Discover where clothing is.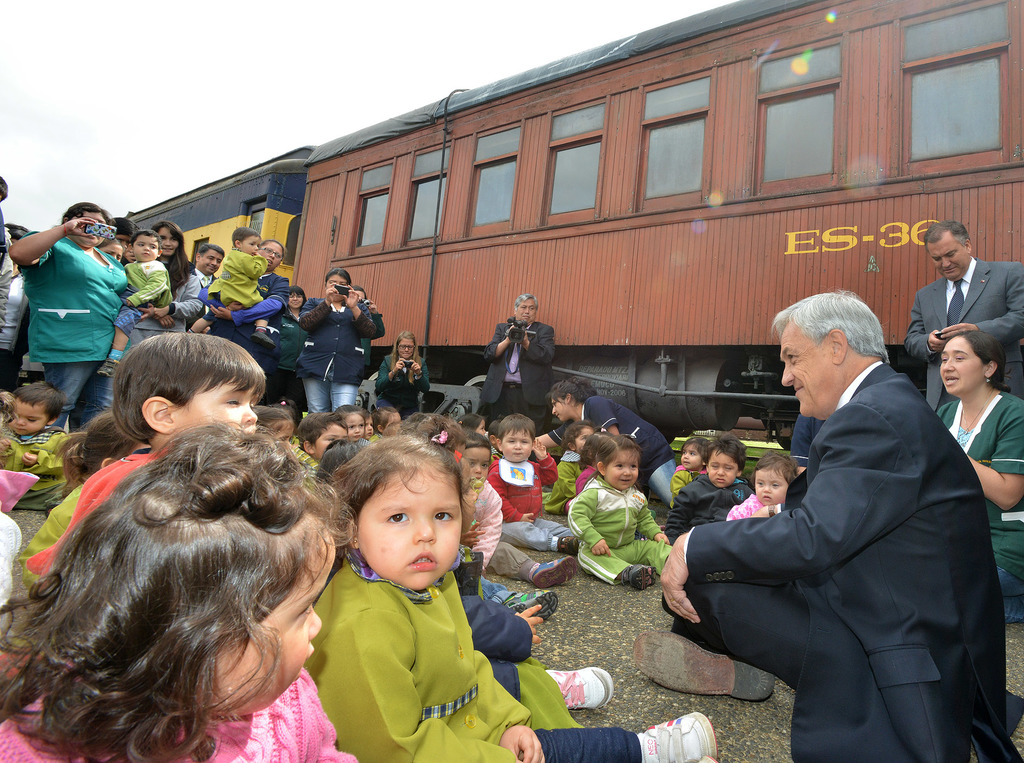
Discovered at 377 351 431 403.
